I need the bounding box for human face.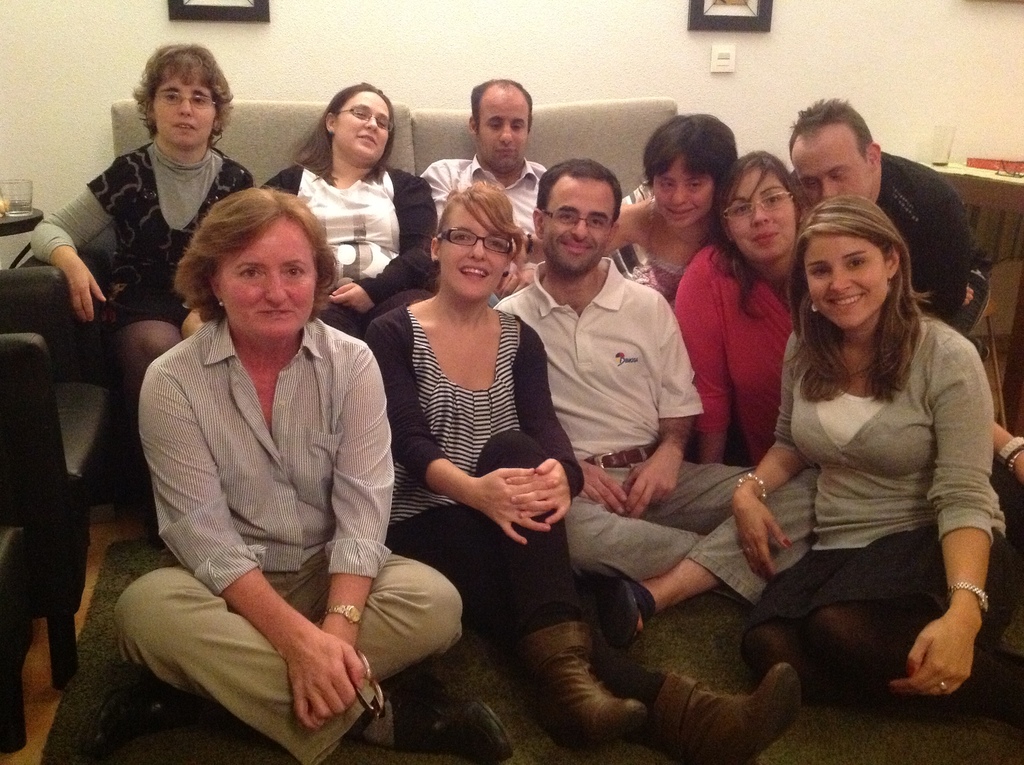
Here it is: 480/95/527/166.
